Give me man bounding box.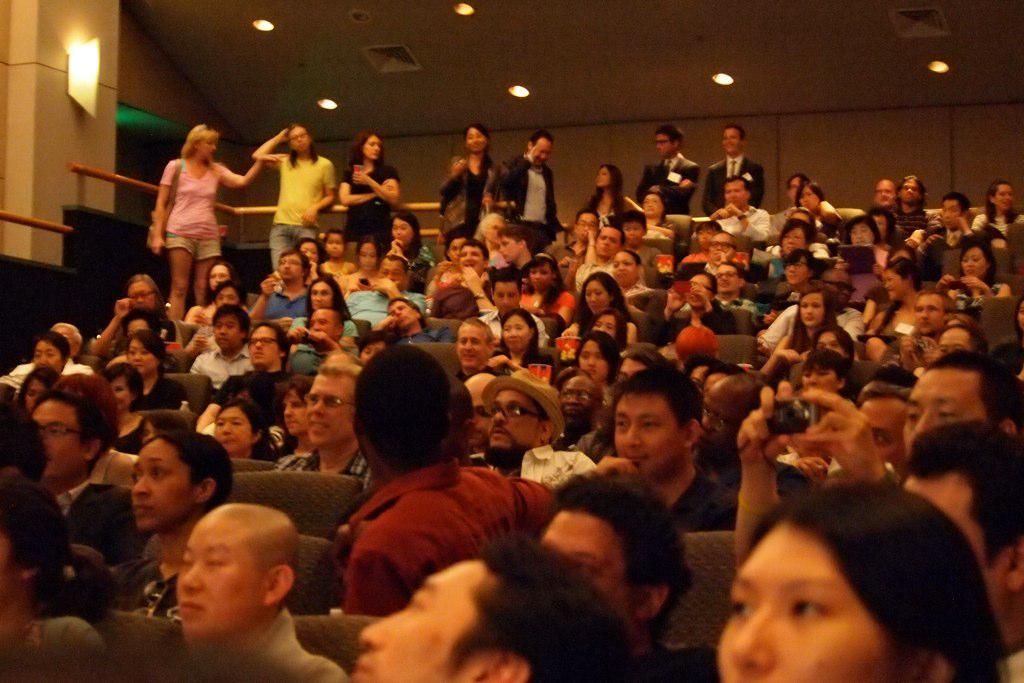
box=[679, 231, 742, 281].
